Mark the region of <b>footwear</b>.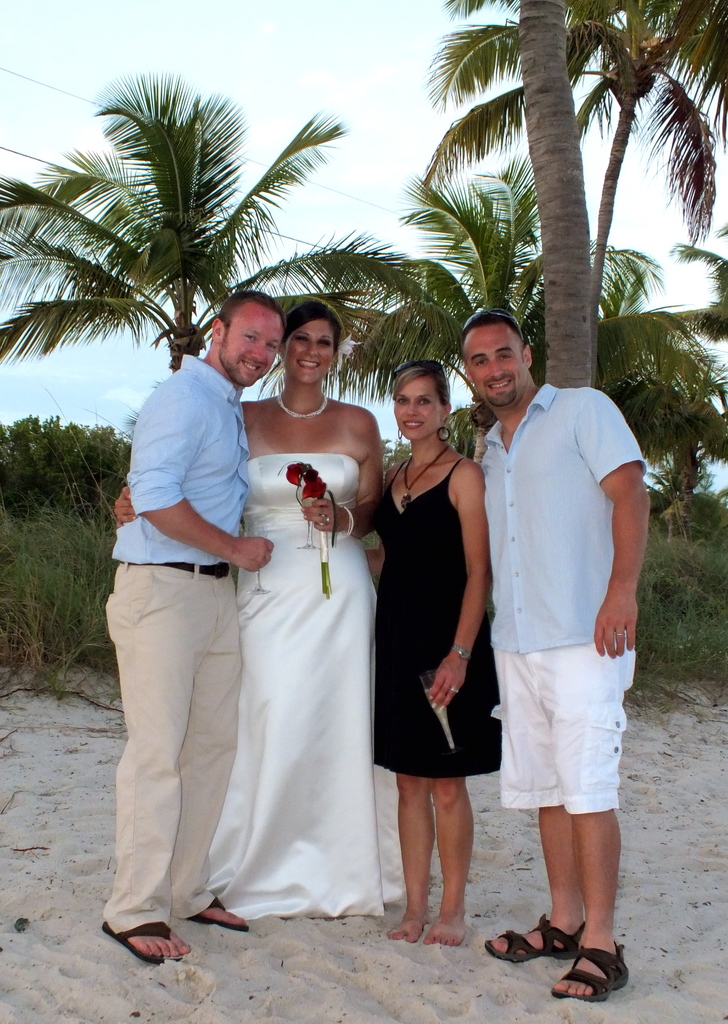
Region: bbox=(104, 922, 189, 972).
